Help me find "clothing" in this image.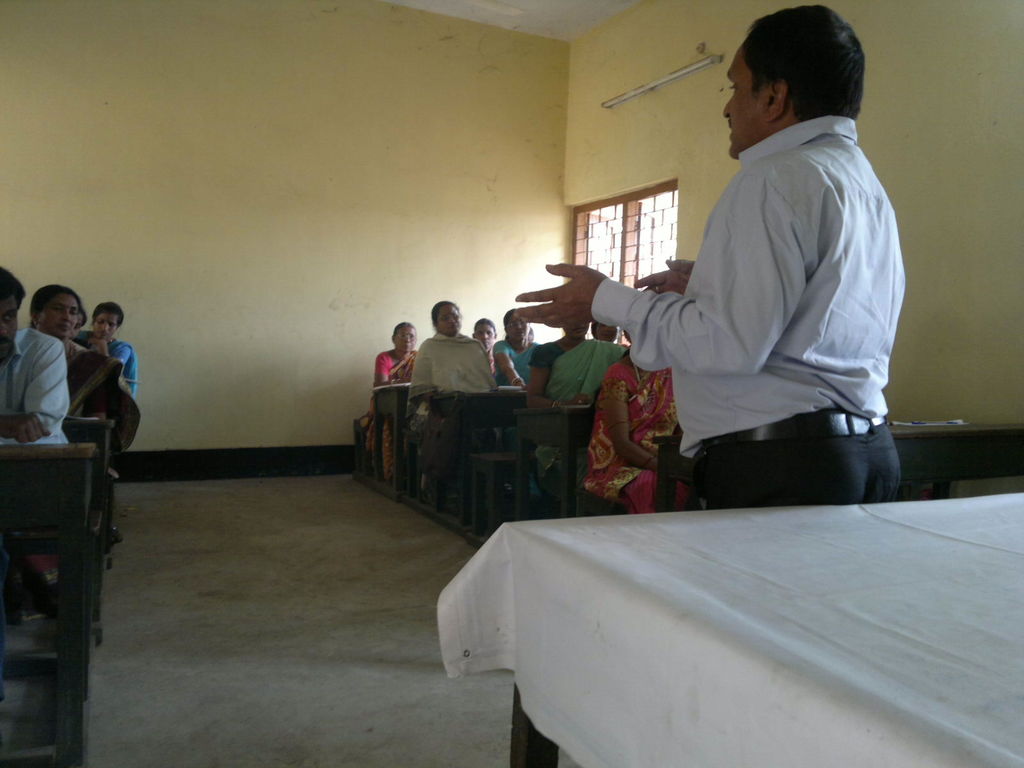
Found it: Rect(405, 339, 516, 410).
